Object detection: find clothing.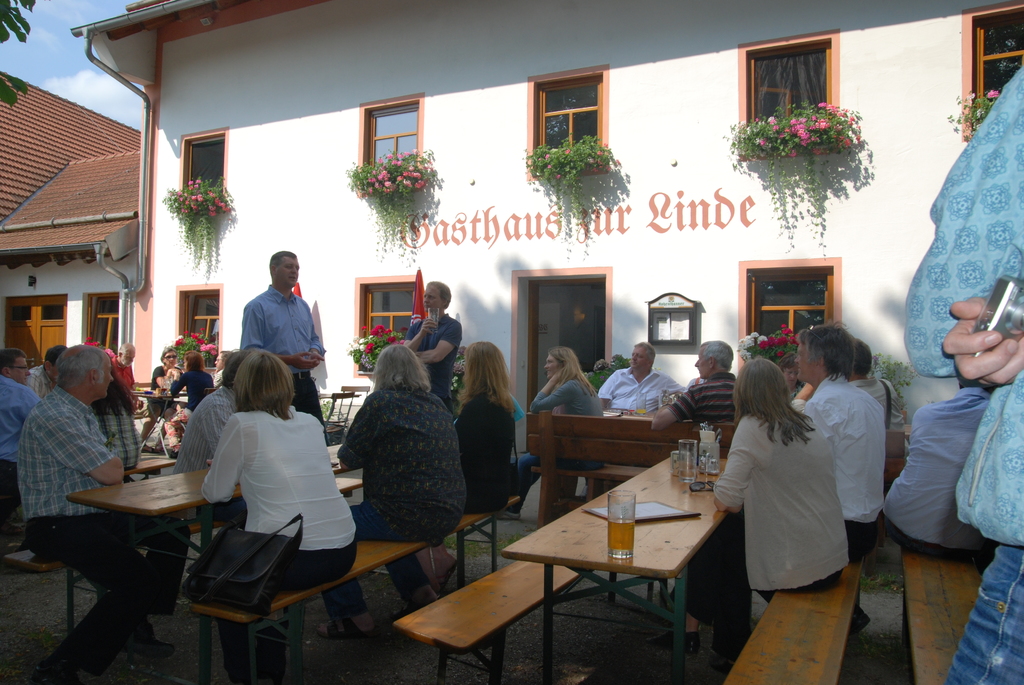
{"left": 167, "top": 369, "right": 214, "bottom": 445}.
